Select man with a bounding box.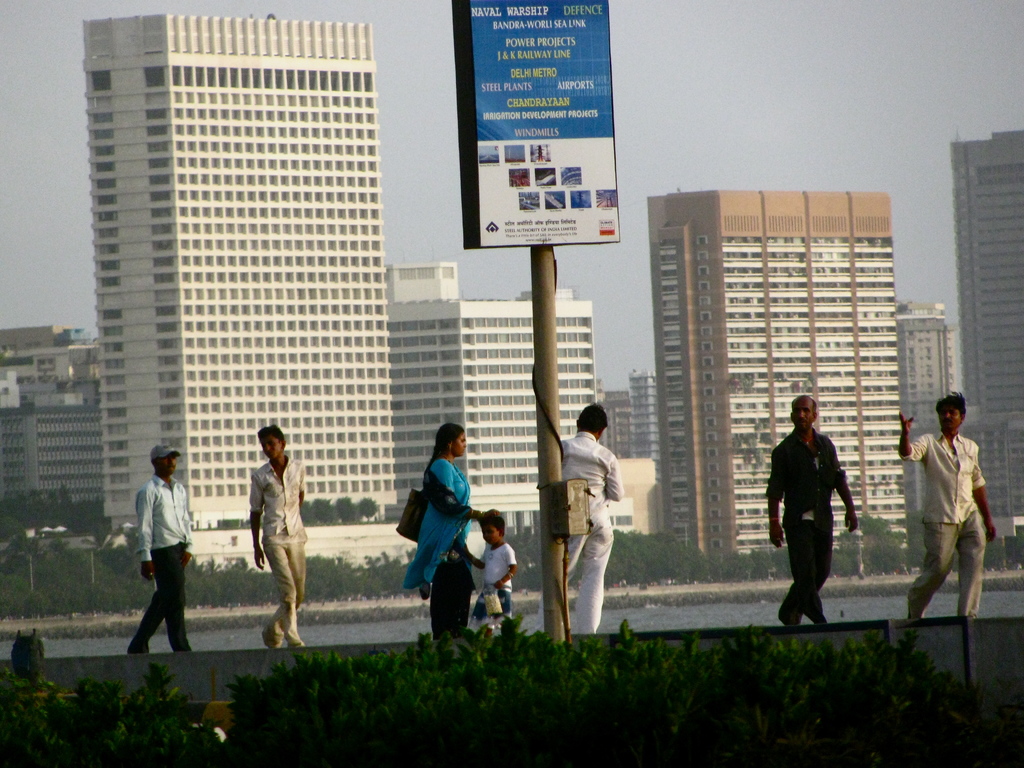
<bbox>250, 430, 312, 648</bbox>.
